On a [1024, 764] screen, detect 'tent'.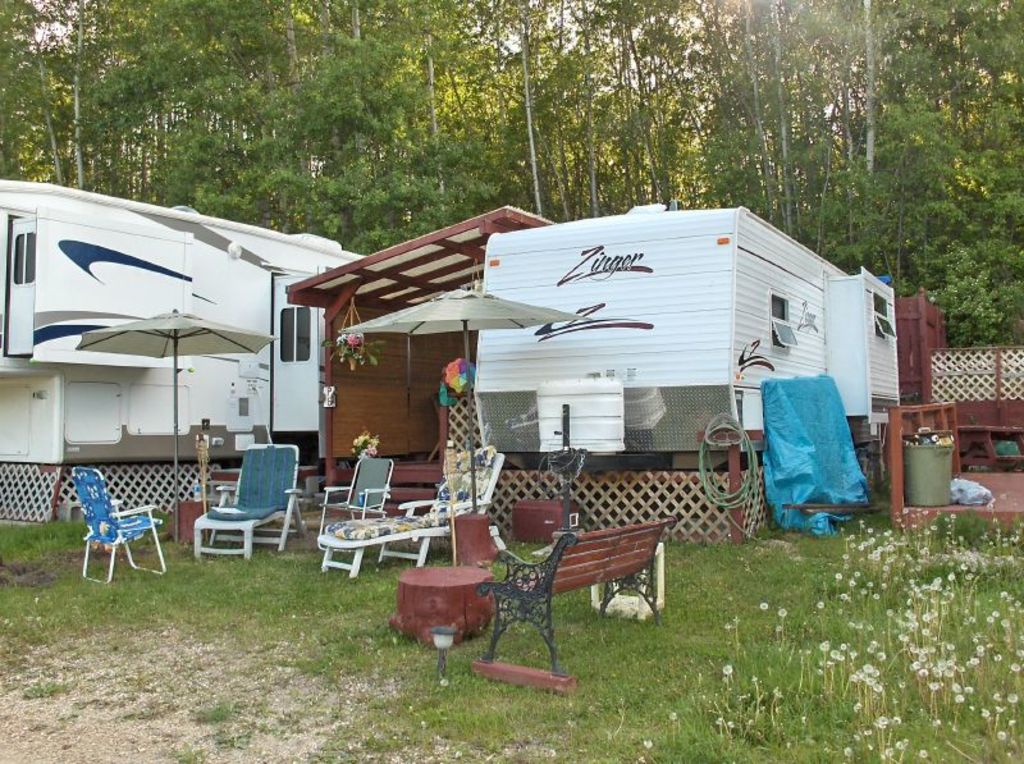
bbox(73, 307, 279, 544).
